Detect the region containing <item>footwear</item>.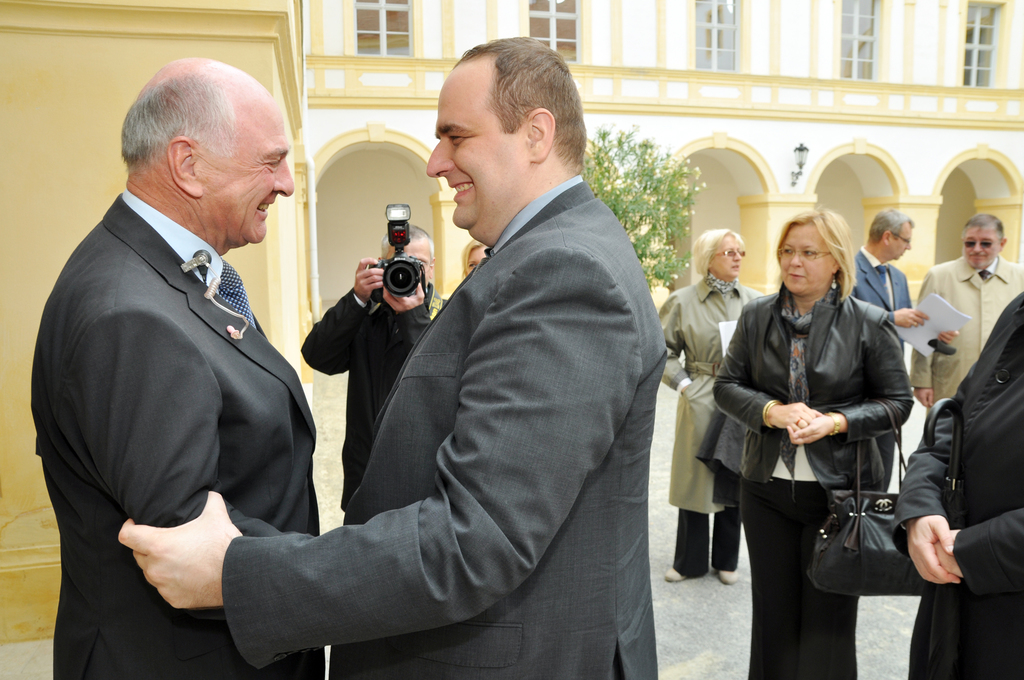
716,569,739,583.
